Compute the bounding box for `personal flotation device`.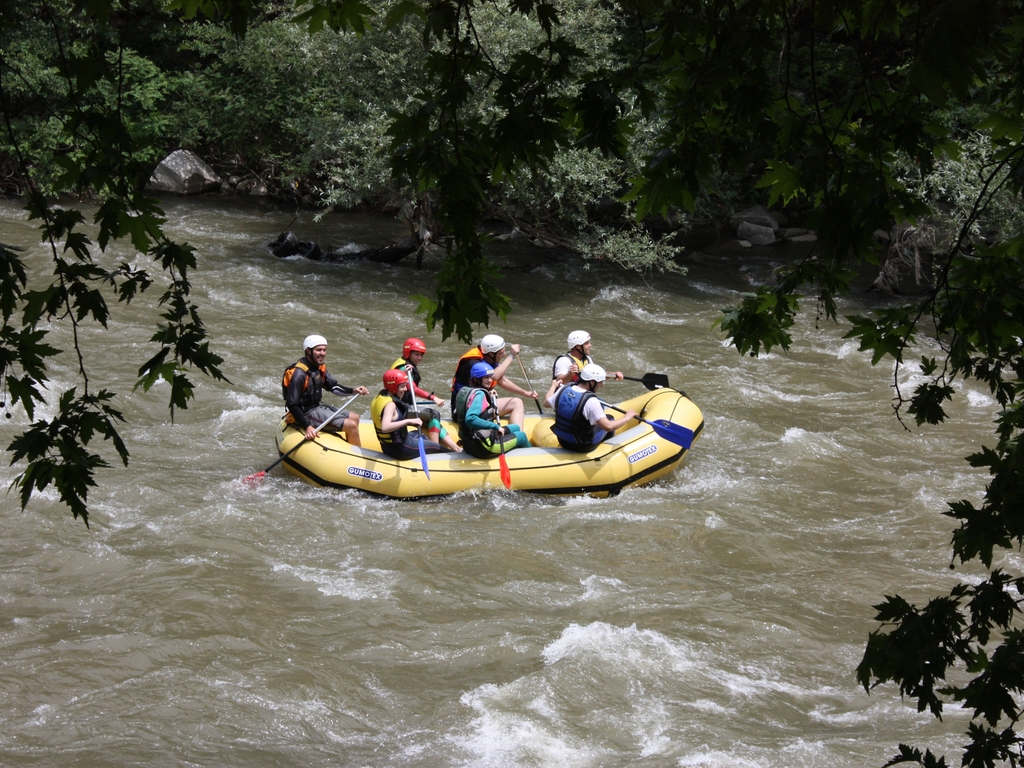
{"x1": 371, "y1": 385, "x2": 404, "y2": 451}.
